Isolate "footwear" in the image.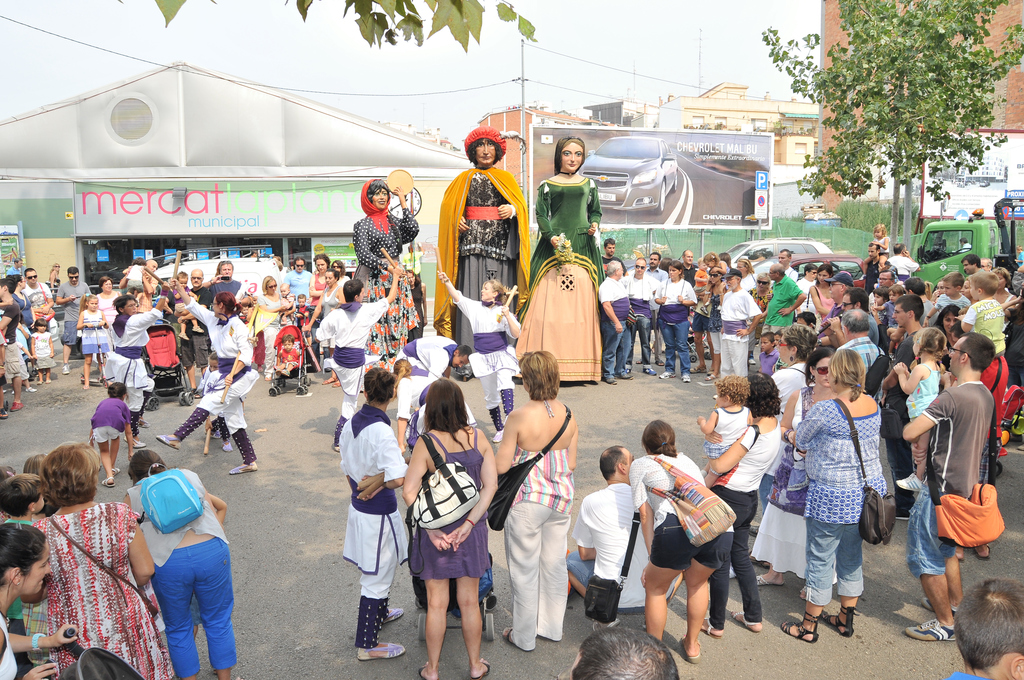
Isolated region: select_region(111, 466, 120, 473).
